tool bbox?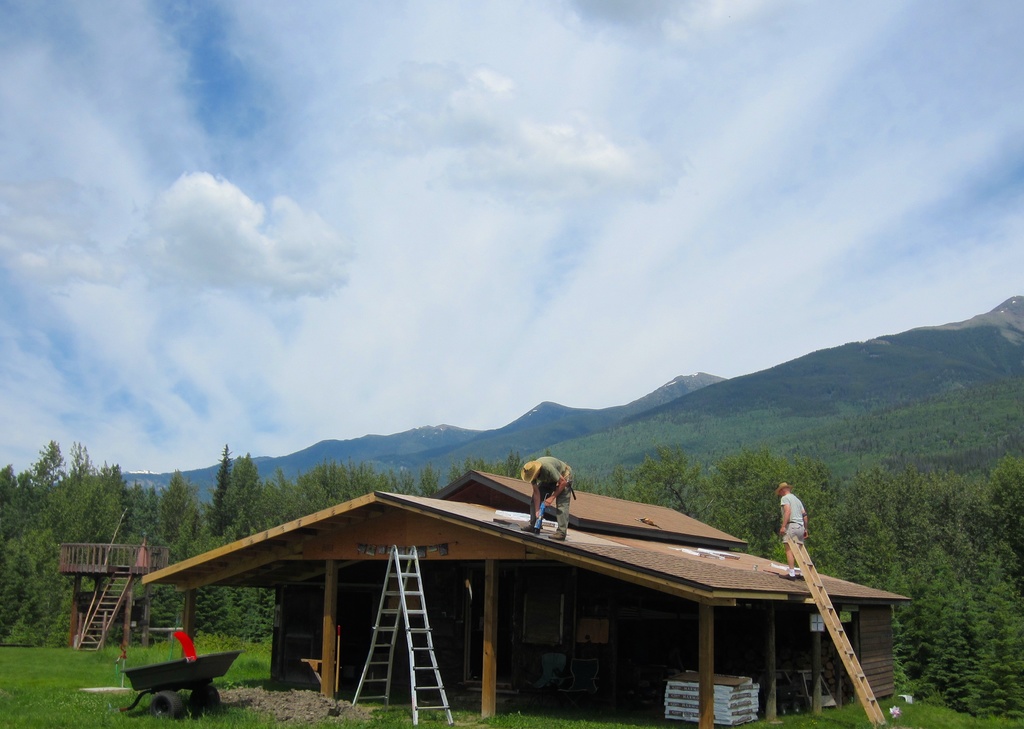
327 625 341 715
